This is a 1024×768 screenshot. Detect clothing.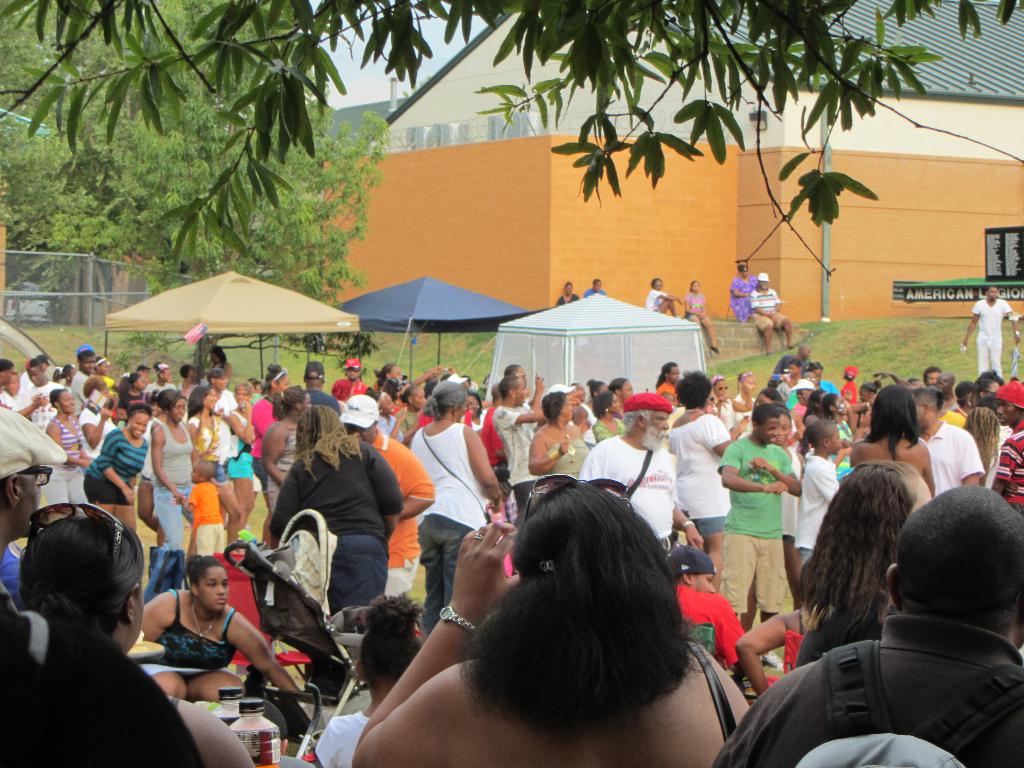
313,541,381,622.
